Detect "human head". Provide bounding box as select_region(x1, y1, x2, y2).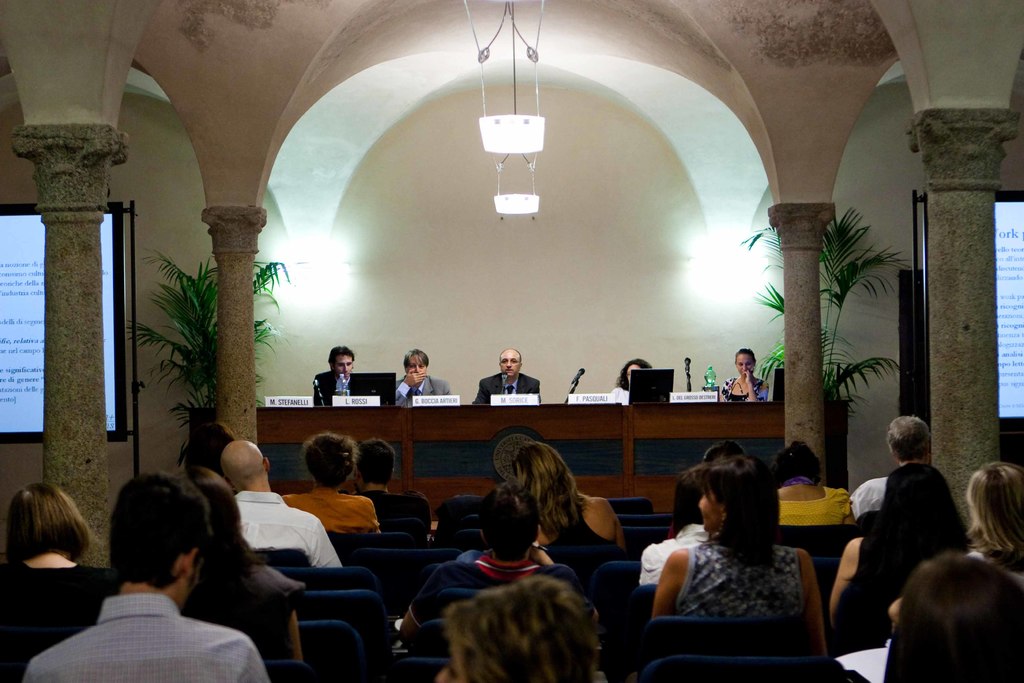
select_region(965, 462, 1023, 542).
